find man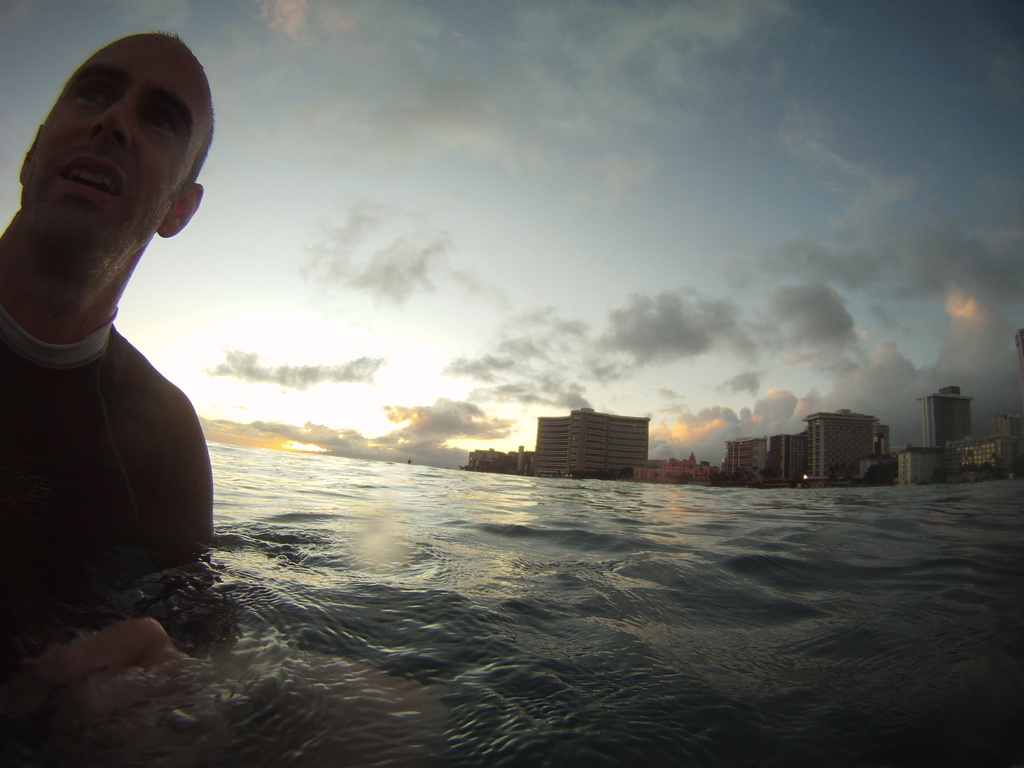
<bbox>0, 24, 243, 616</bbox>
